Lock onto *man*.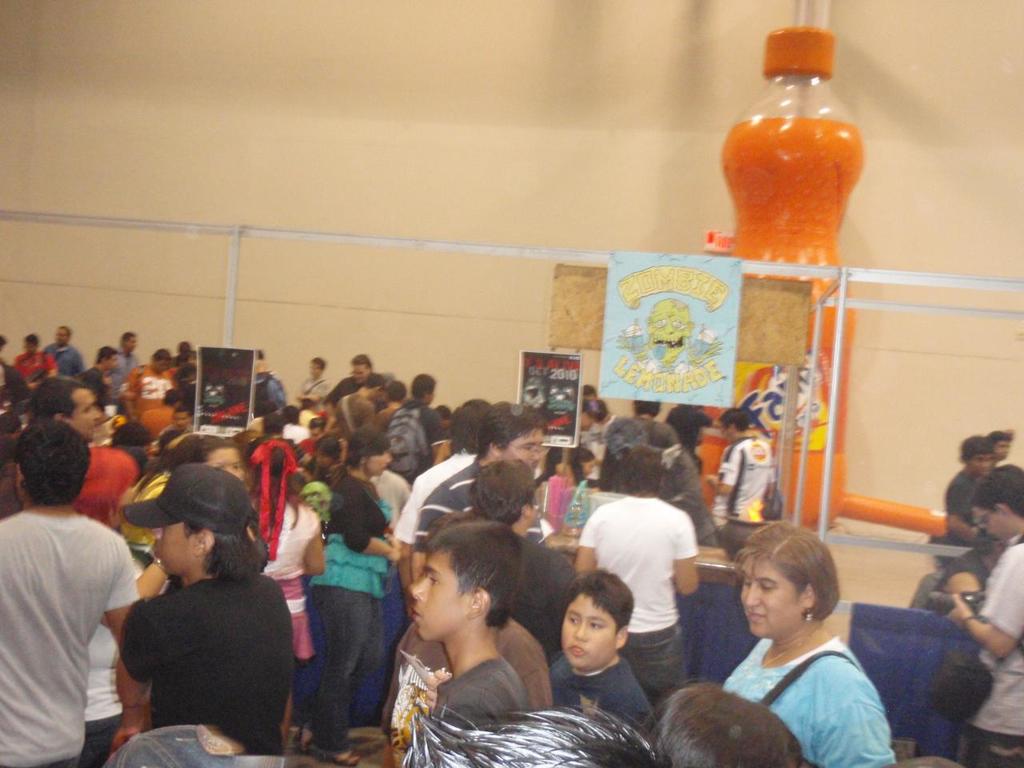
Locked: BBox(318, 350, 384, 422).
